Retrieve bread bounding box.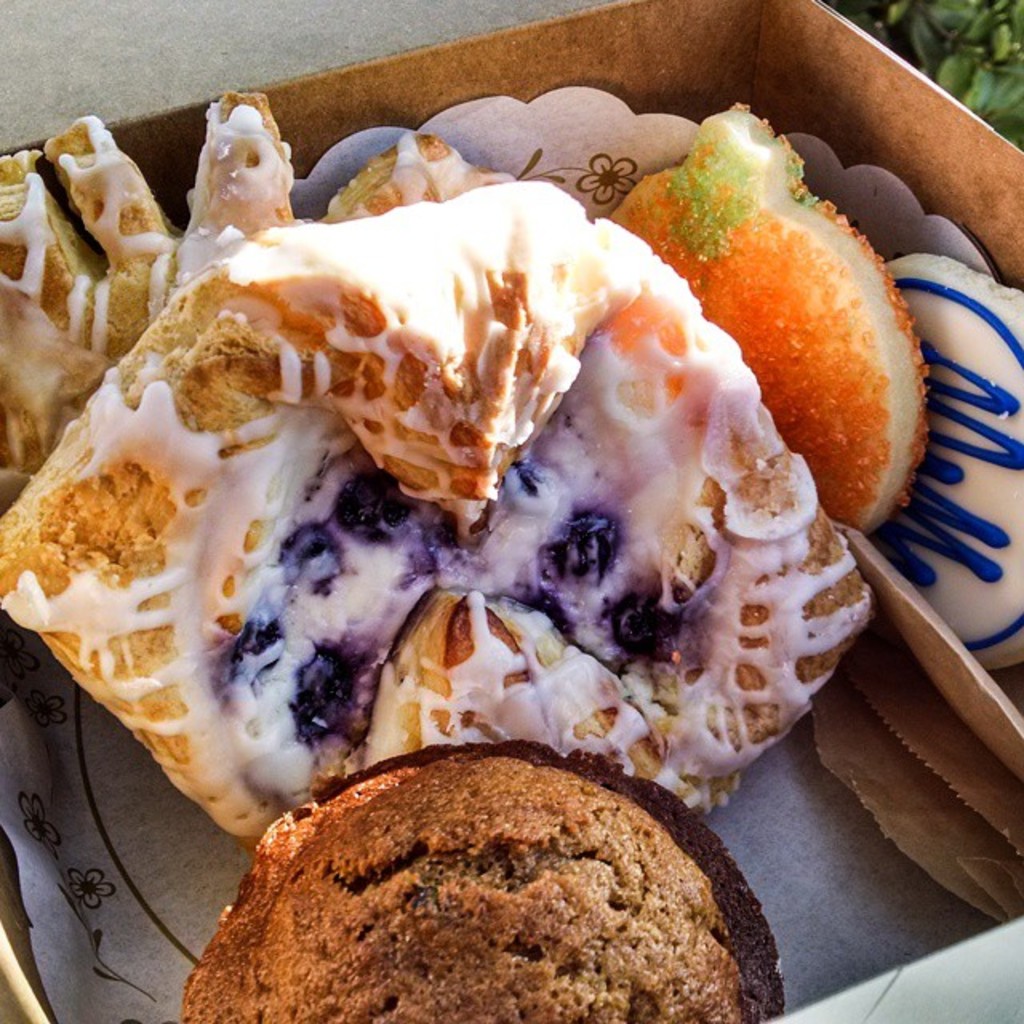
Bounding box: 165, 750, 792, 1003.
